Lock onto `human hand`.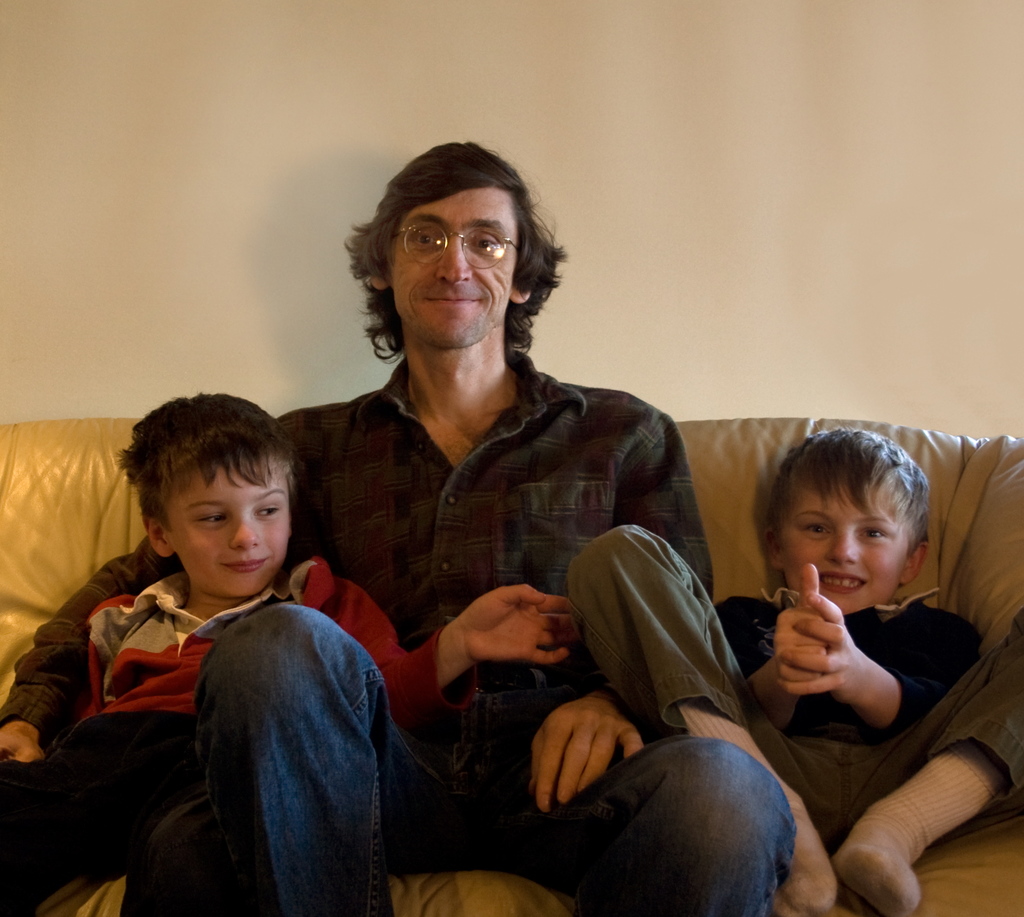
Locked: (x1=782, y1=586, x2=862, y2=698).
